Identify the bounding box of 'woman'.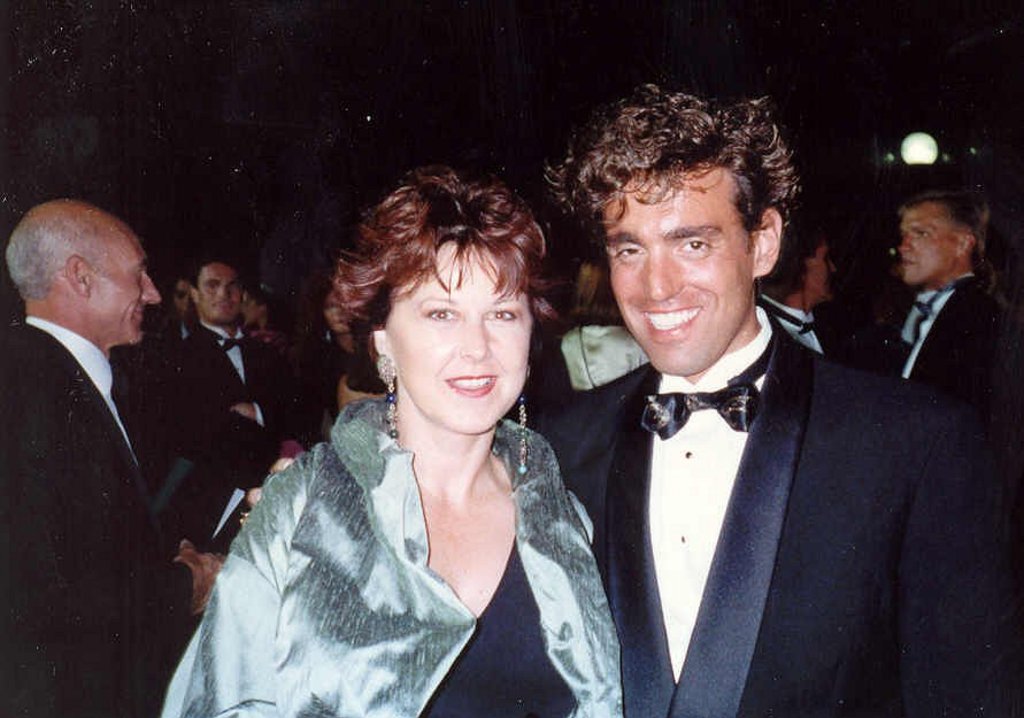
box=[295, 265, 359, 442].
